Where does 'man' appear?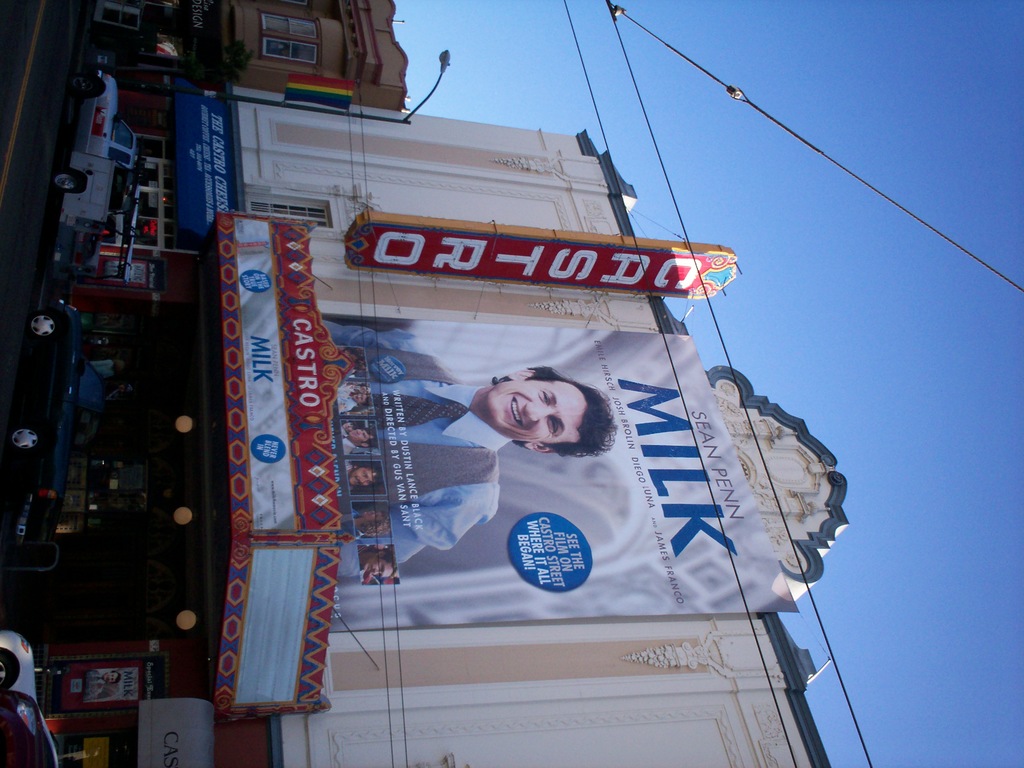
Appears at box=[86, 669, 123, 704].
